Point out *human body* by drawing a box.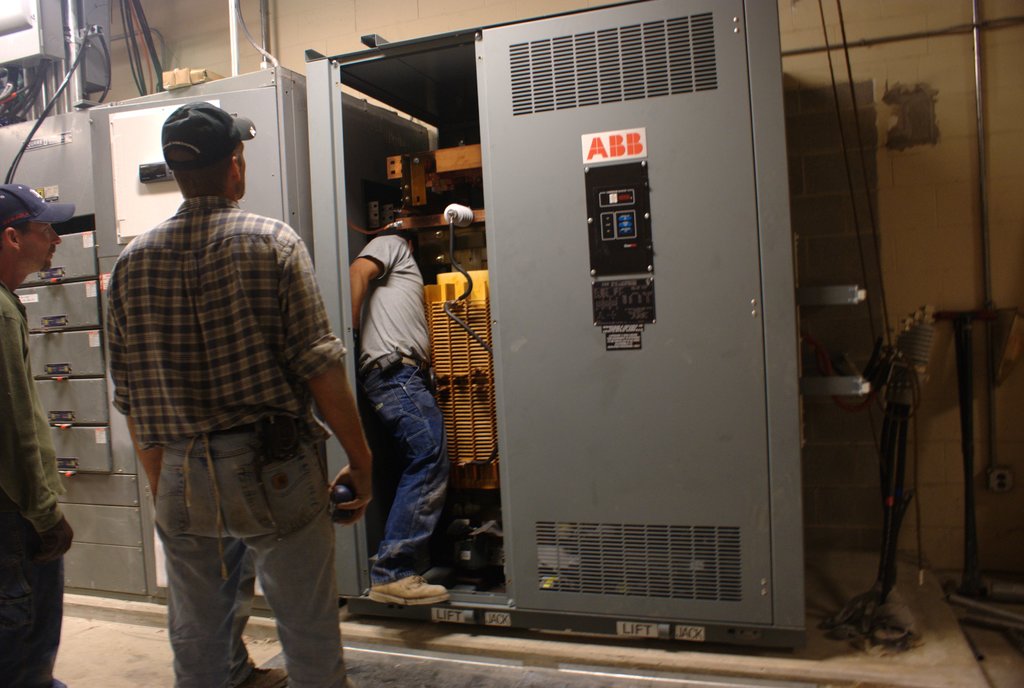
Rect(0, 278, 76, 687).
